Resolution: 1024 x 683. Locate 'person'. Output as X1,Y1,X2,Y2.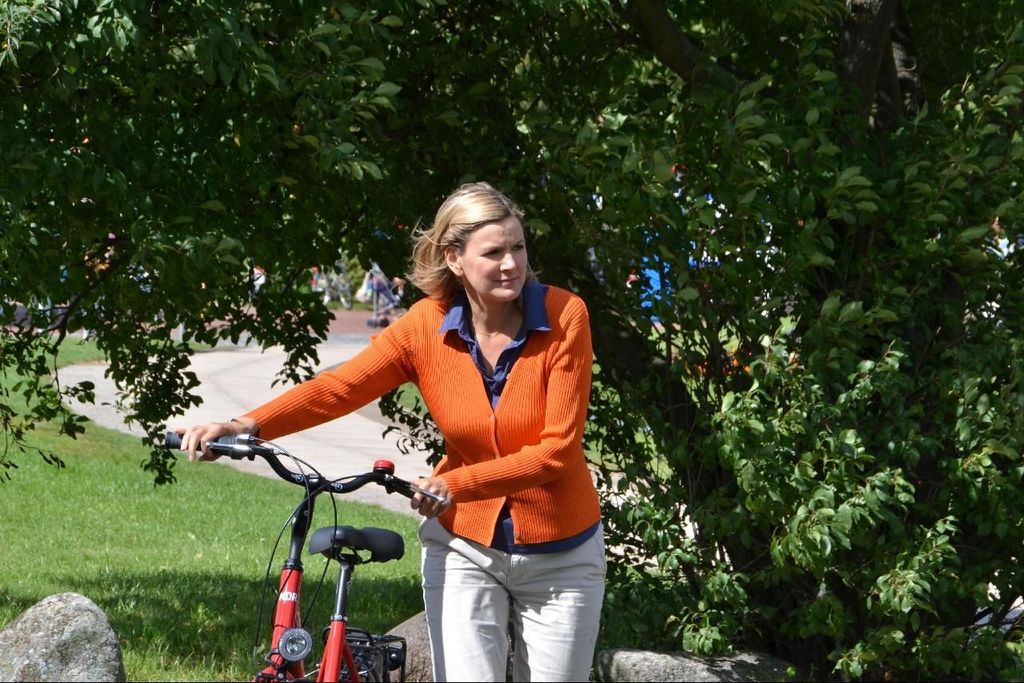
166,175,609,682.
